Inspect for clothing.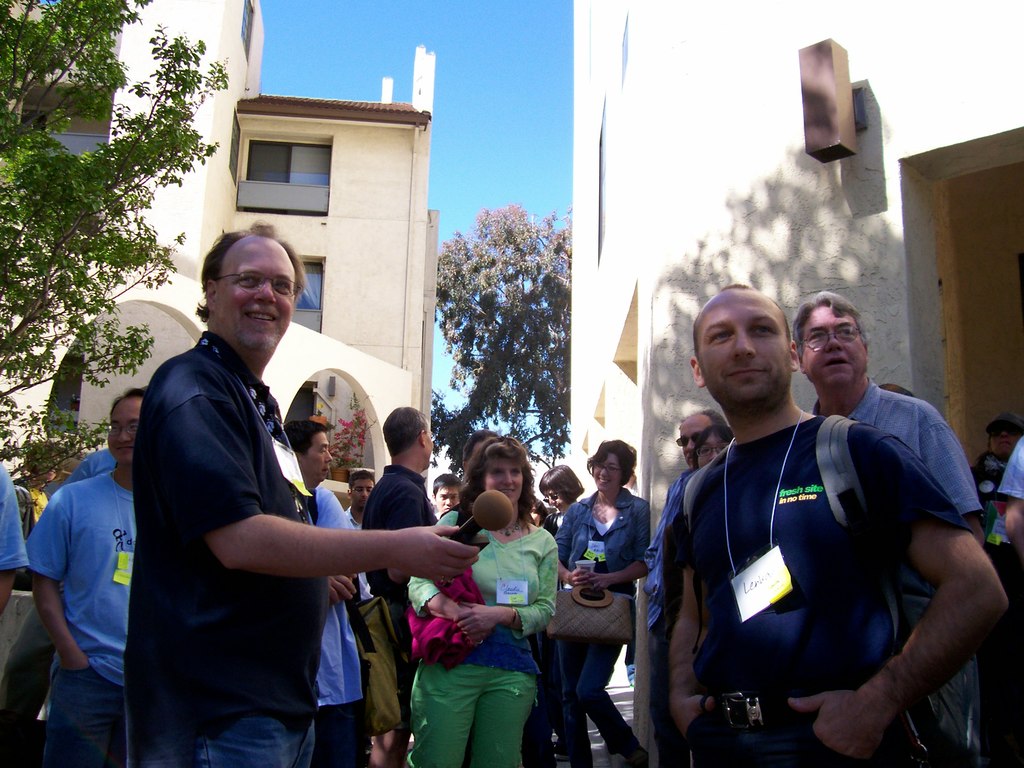
Inspection: bbox(684, 412, 975, 767).
